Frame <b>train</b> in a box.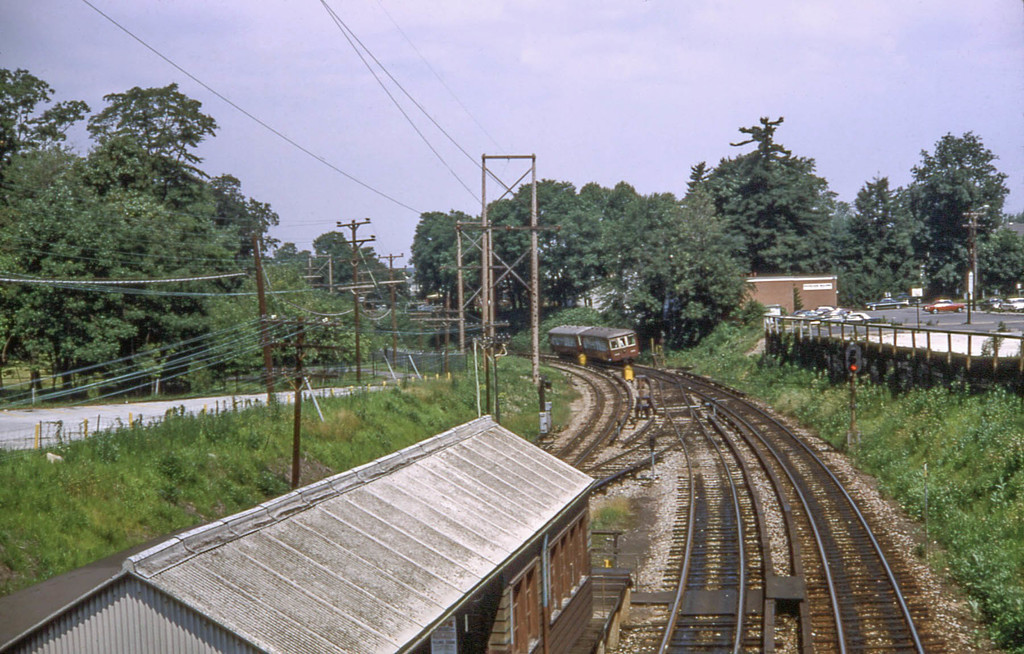
bbox=[548, 322, 644, 360].
